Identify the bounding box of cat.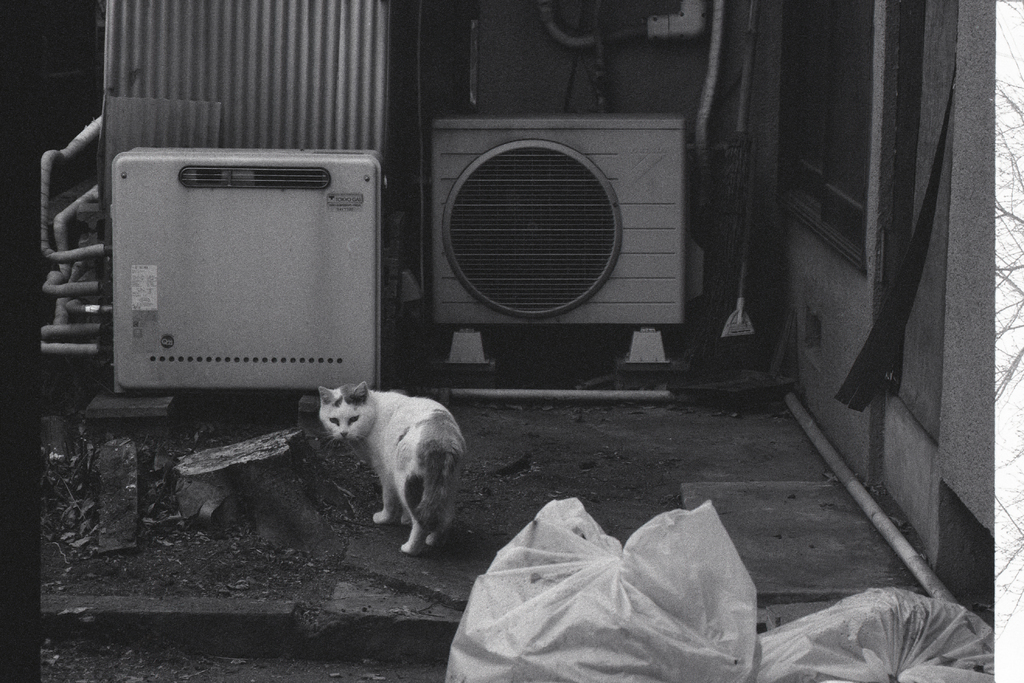
detection(317, 388, 467, 555).
